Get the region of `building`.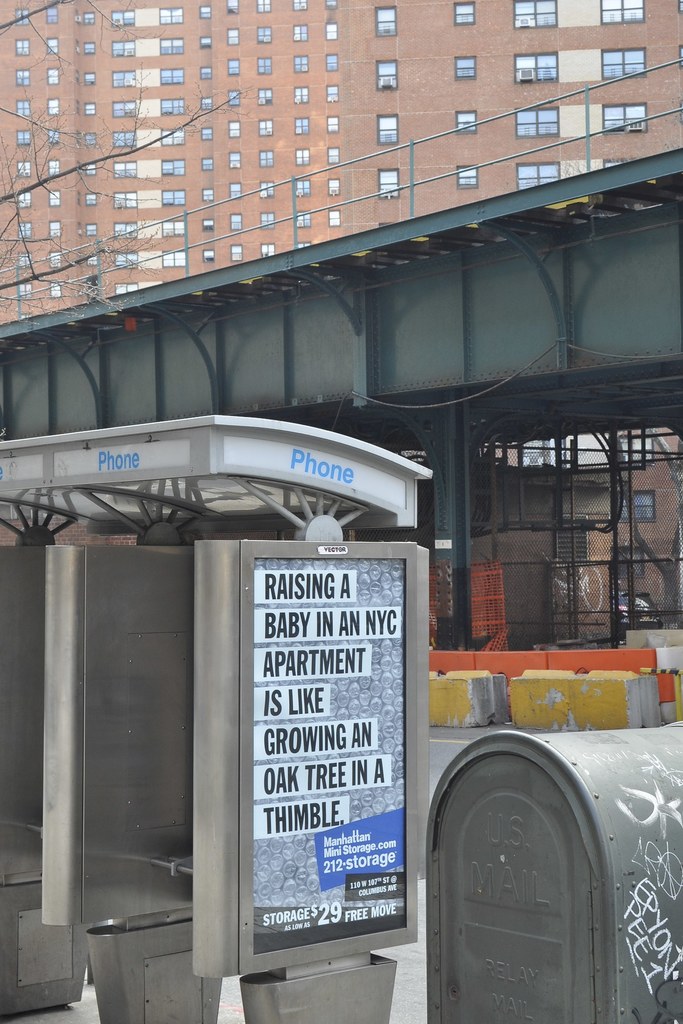
region(0, 0, 682, 330).
